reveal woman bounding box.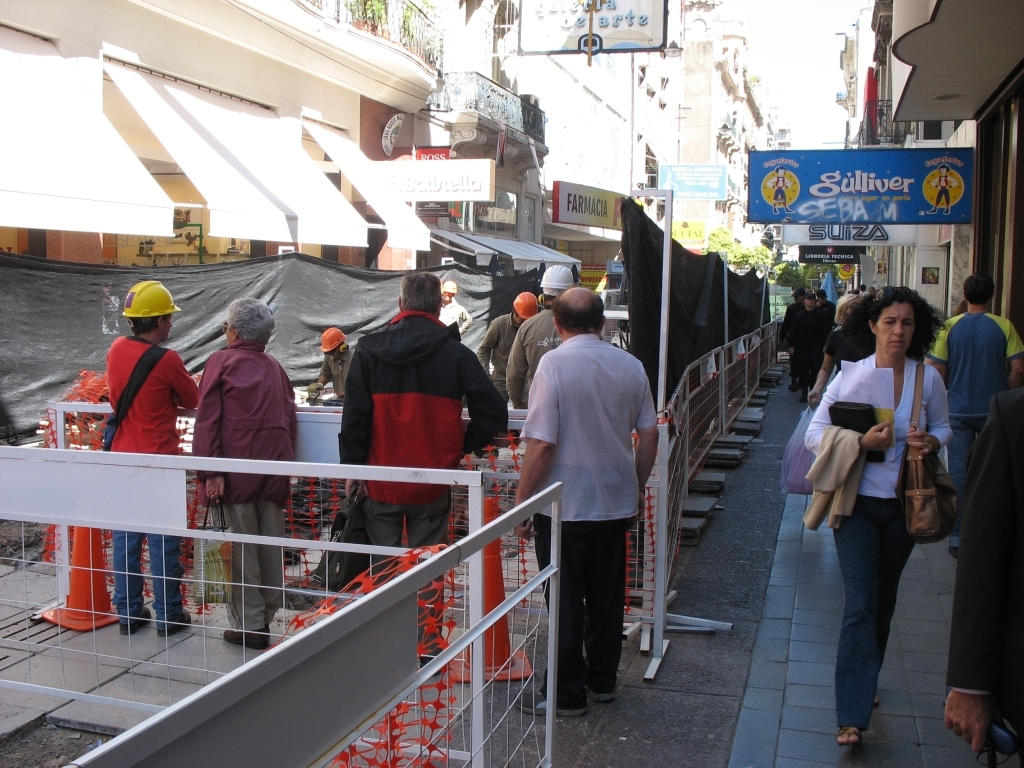
Revealed: <box>810,292,866,404</box>.
